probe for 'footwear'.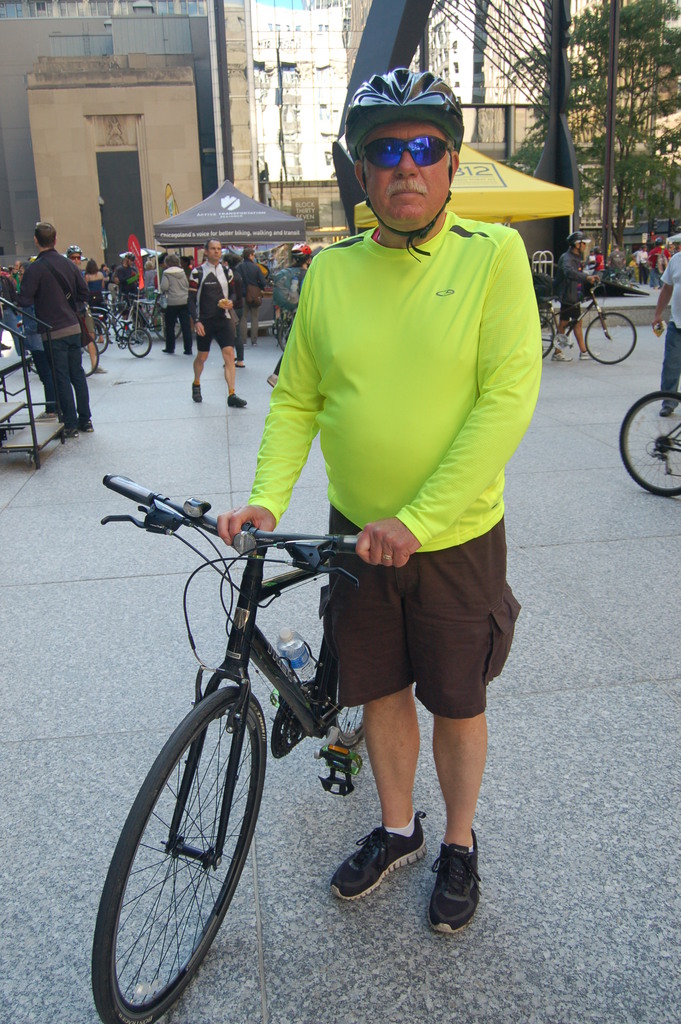
Probe result: crop(250, 342, 258, 344).
